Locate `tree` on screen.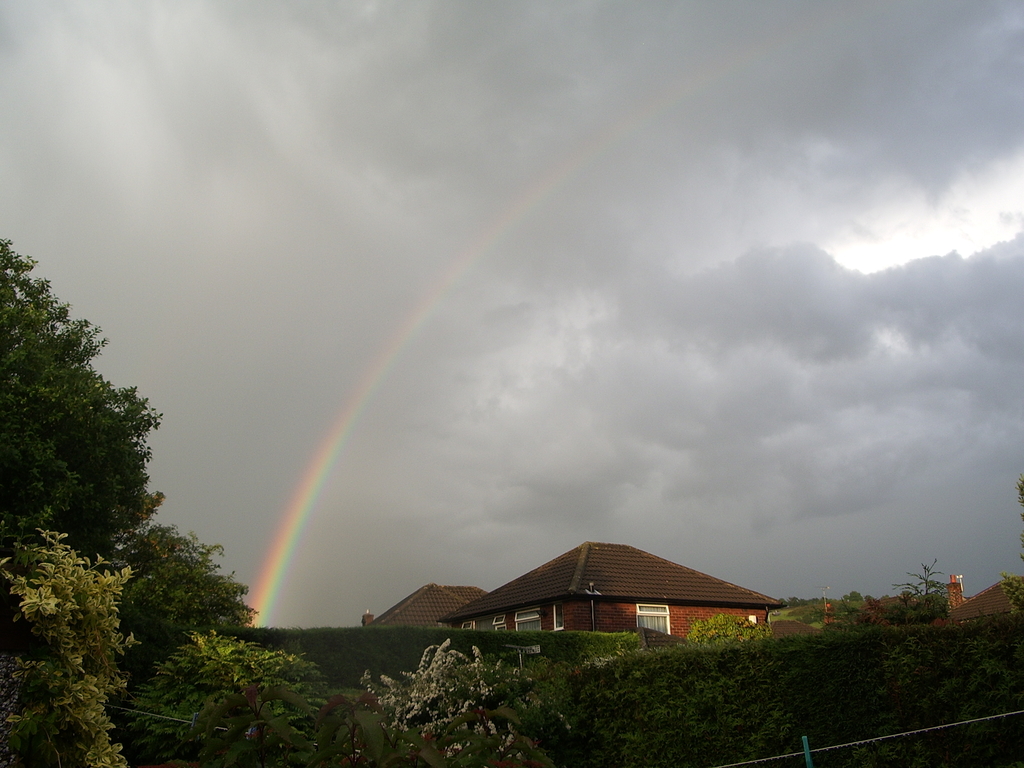
On screen at [x1=133, y1=631, x2=334, y2=767].
